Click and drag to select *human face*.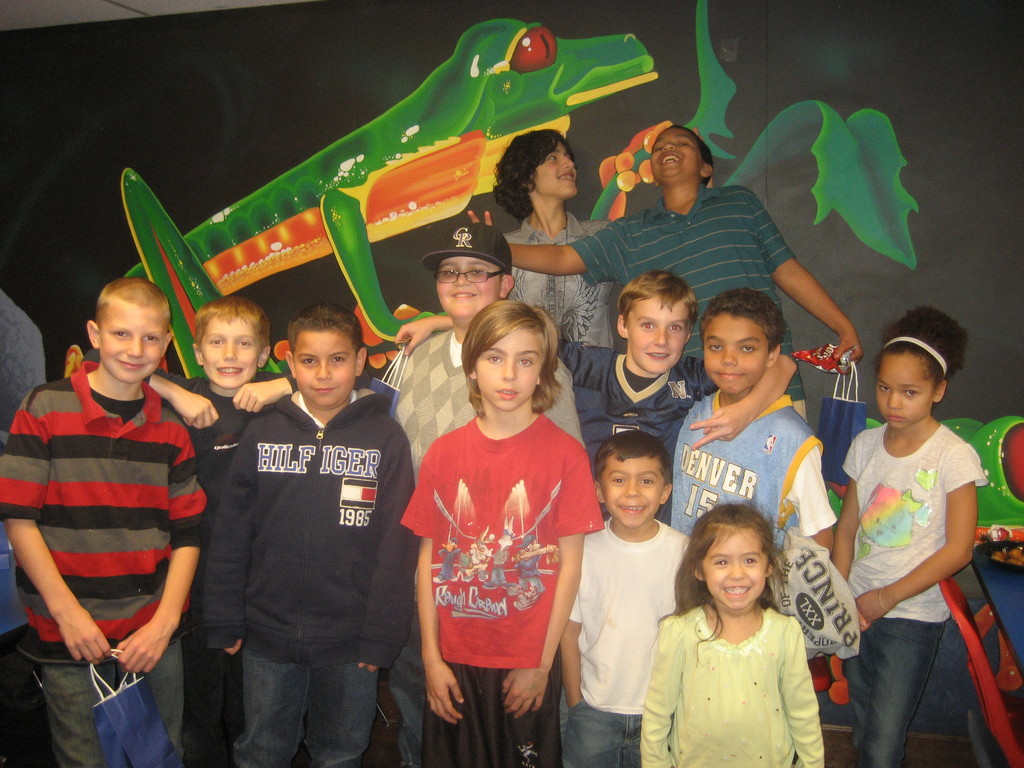
Selection: box=[704, 528, 767, 606].
